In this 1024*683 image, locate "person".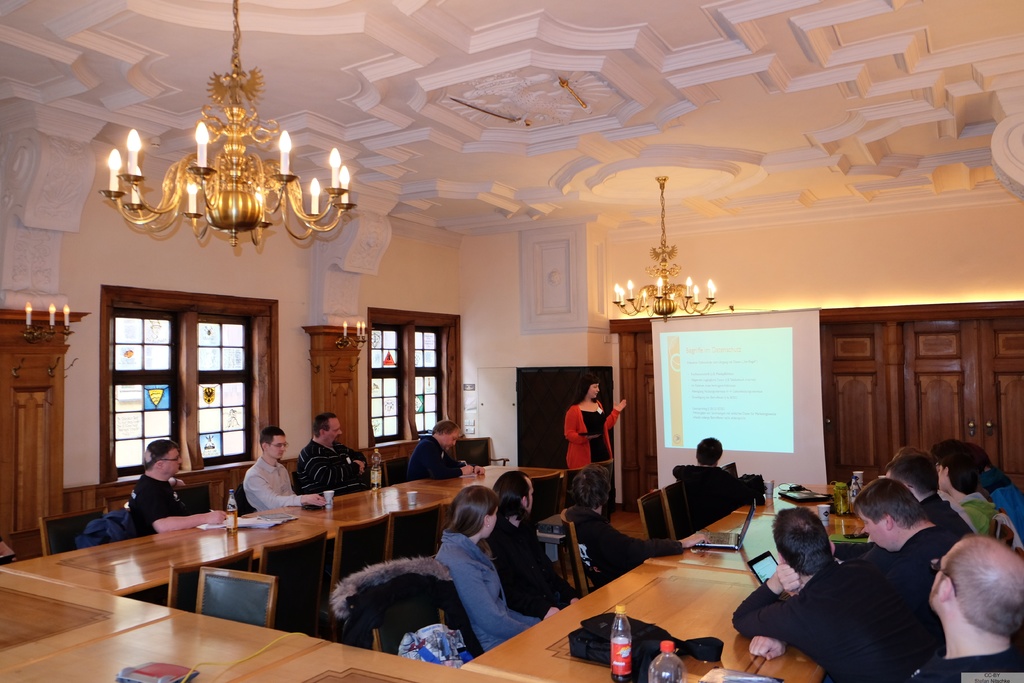
Bounding box: bbox=[936, 447, 1023, 556].
